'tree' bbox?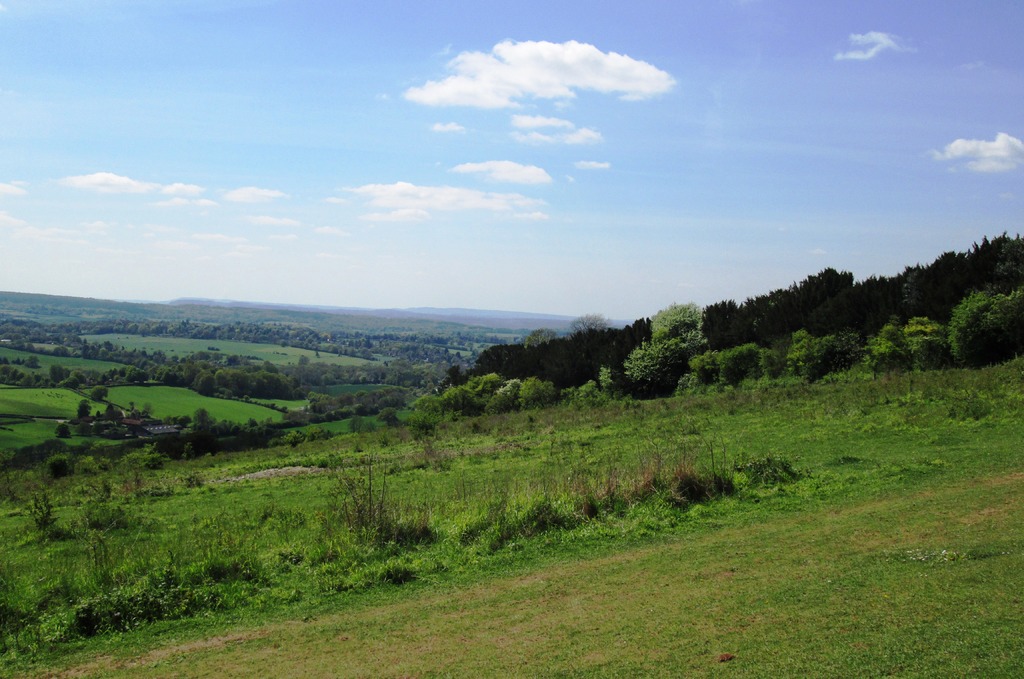
623:340:704:397
